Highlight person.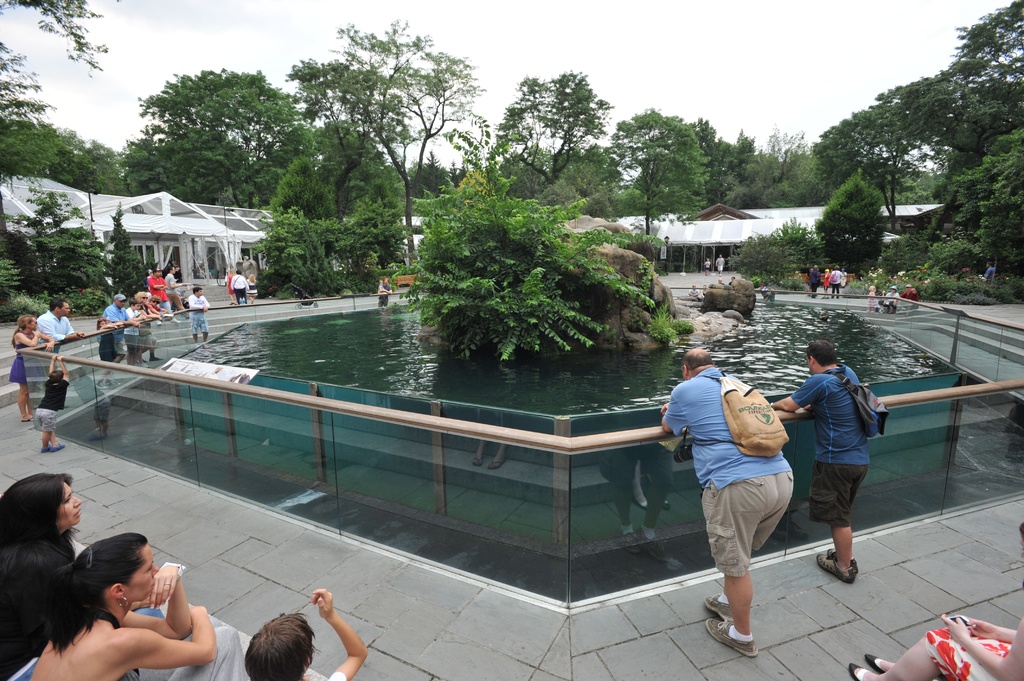
Highlighted region: BBox(105, 291, 134, 377).
